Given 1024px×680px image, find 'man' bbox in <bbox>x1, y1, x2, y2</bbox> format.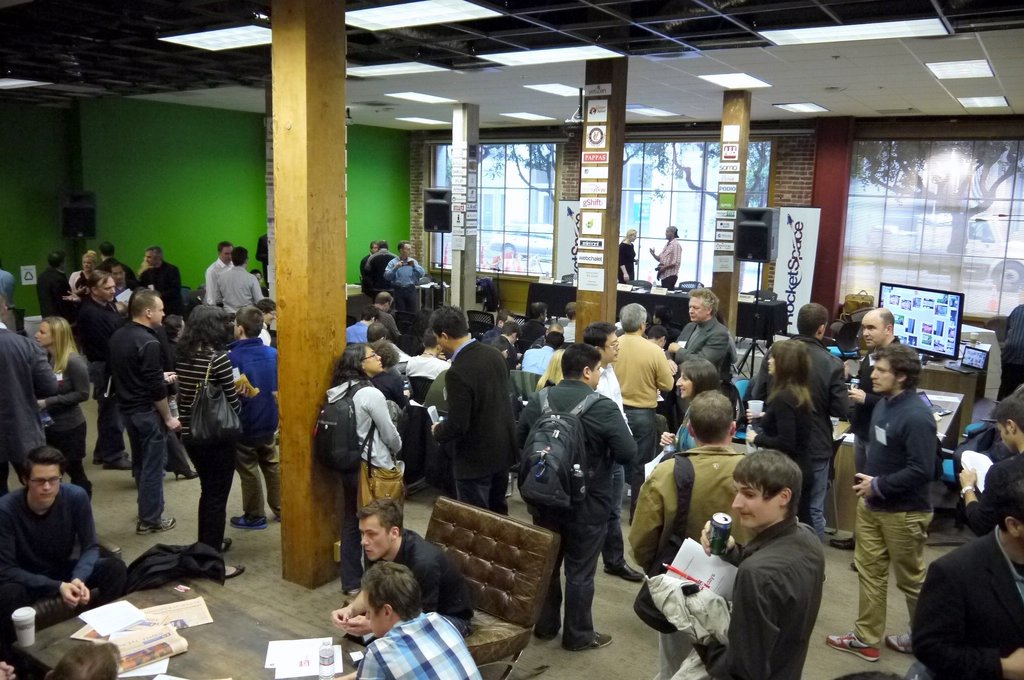
<bbox>105, 292, 188, 535</bbox>.
